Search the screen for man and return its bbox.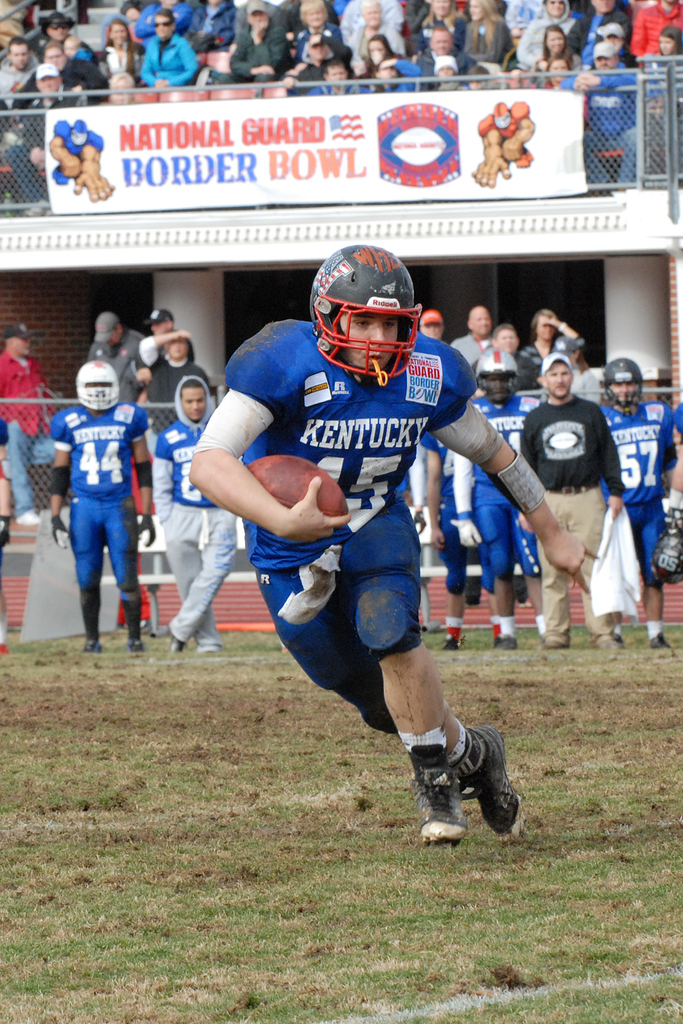
Found: (x1=82, y1=310, x2=142, y2=410).
